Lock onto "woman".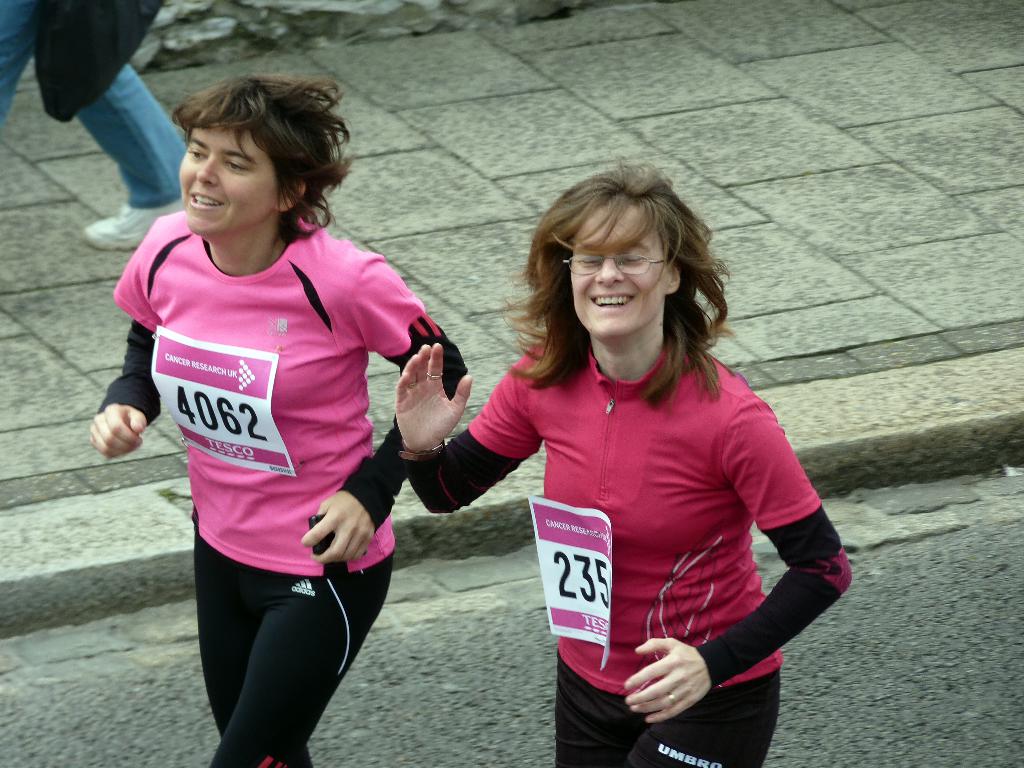
Locked: (x1=391, y1=157, x2=851, y2=767).
